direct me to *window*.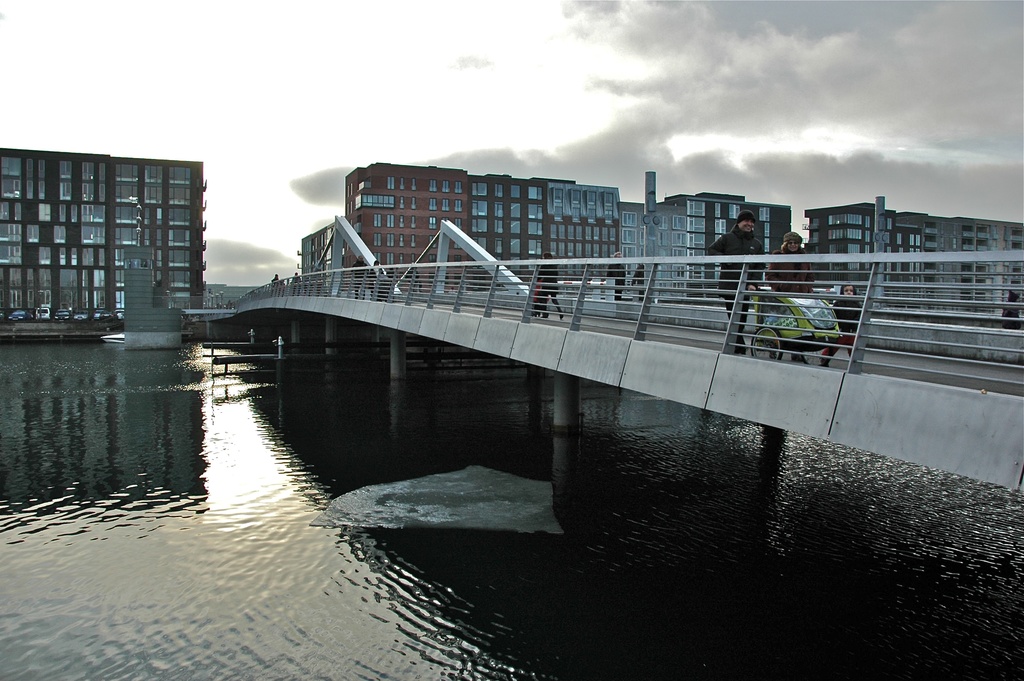
Direction: (left=592, top=245, right=600, bottom=256).
